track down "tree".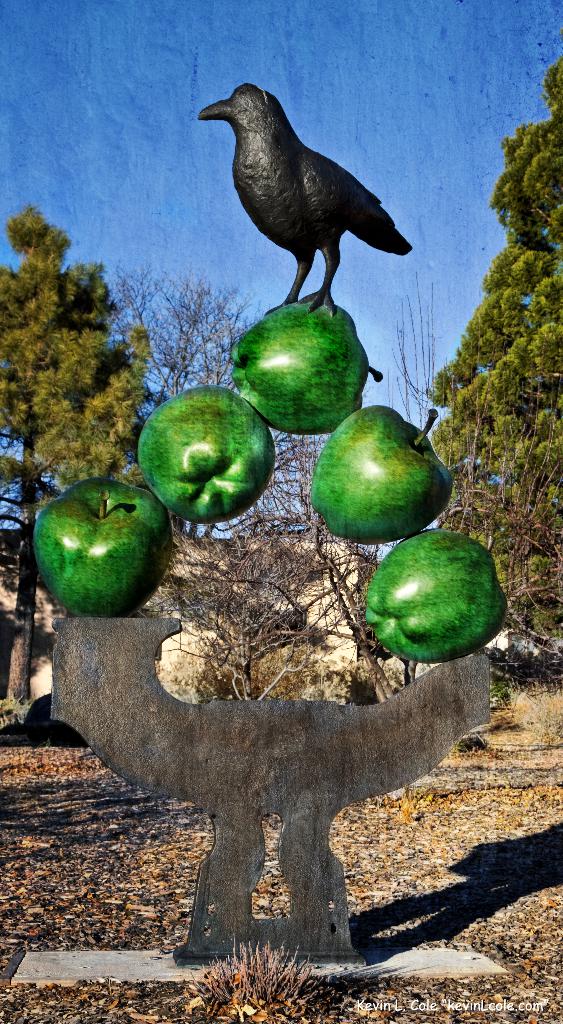
Tracked to detection(10, 212, 147, 468).
